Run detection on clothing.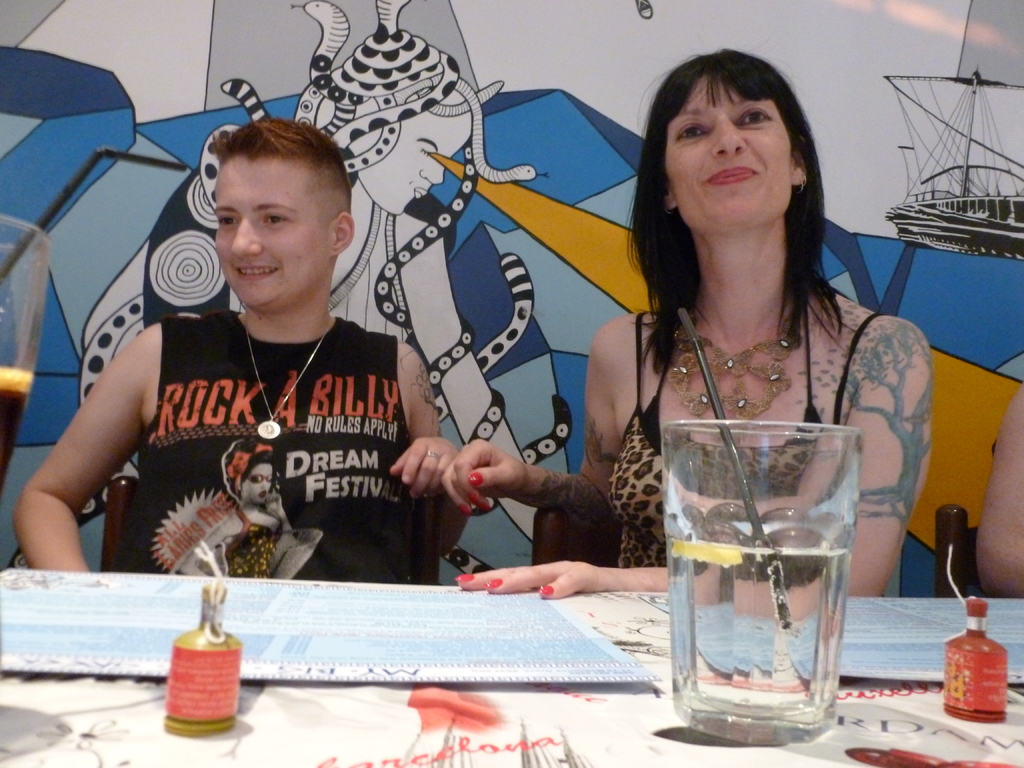
Result: select_region(608, 282, 886, 564).
